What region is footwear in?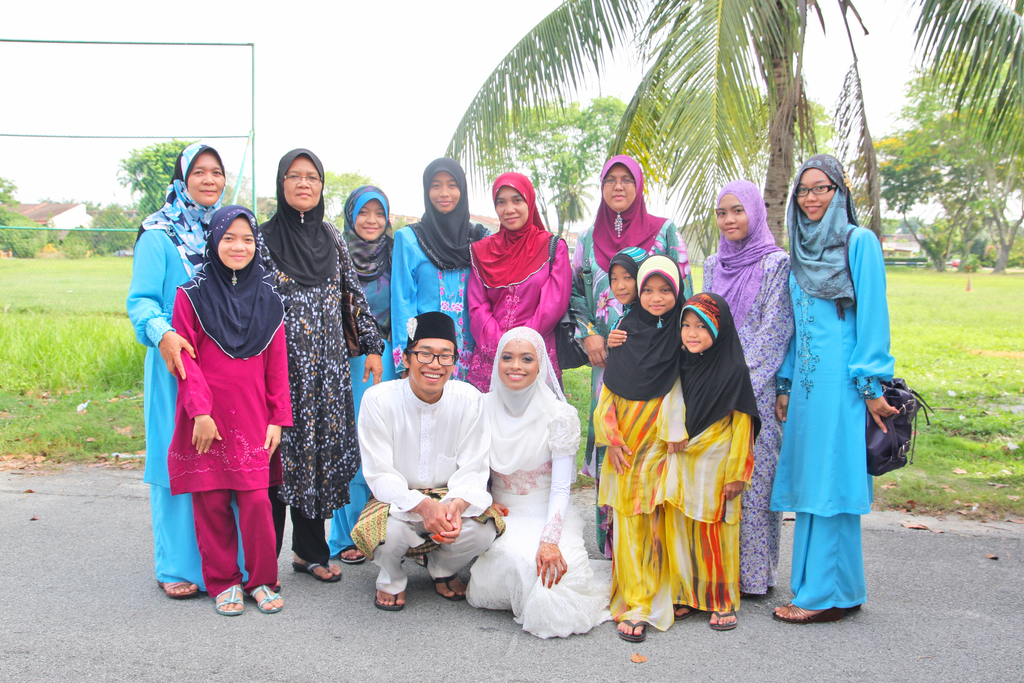
{"x1": 292, "y1": 561, "x2": 344, "y2": 582}.
